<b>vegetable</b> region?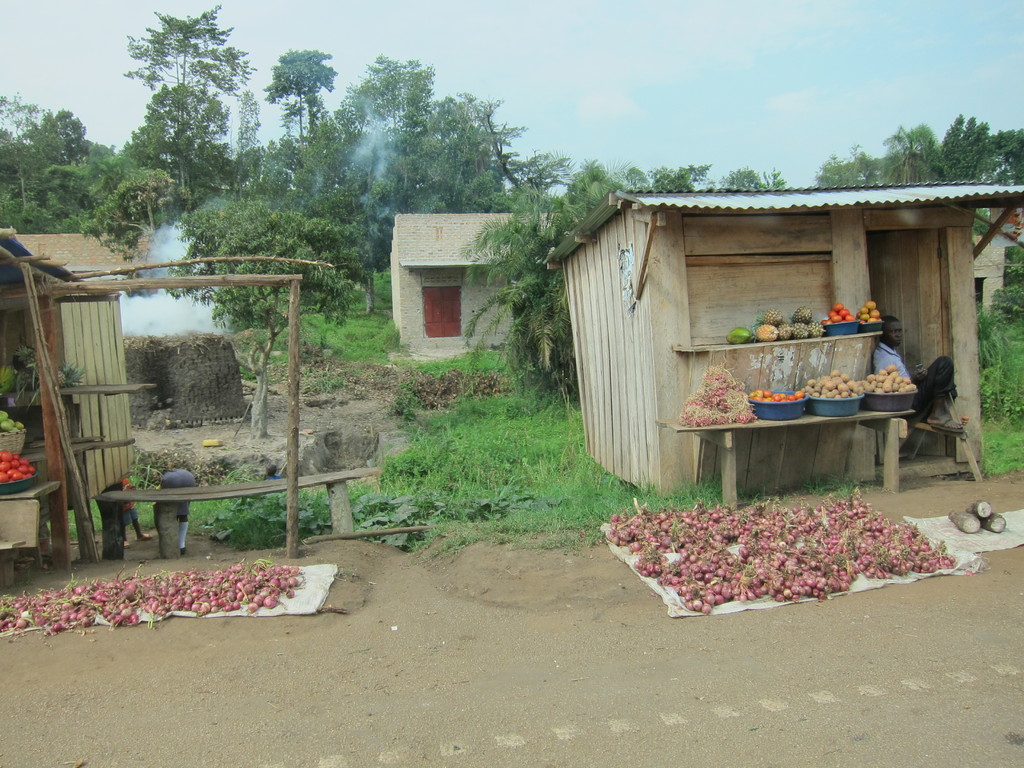
702, 603, 712, 616
